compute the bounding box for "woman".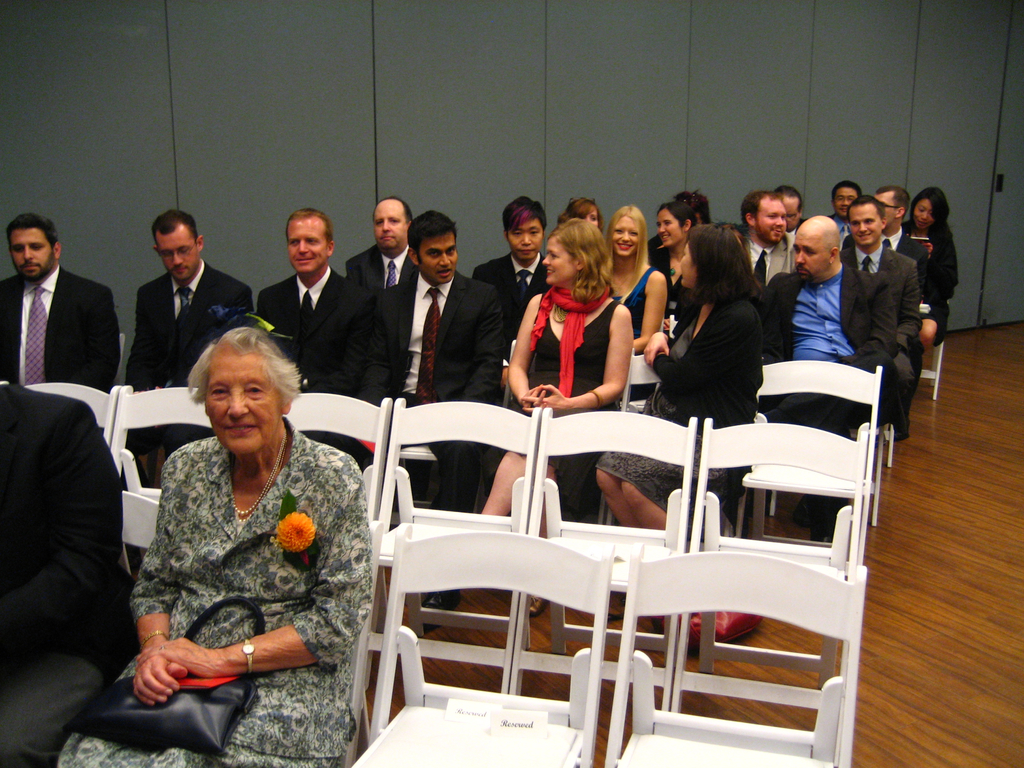
crop(122, 312, 361, 767).
